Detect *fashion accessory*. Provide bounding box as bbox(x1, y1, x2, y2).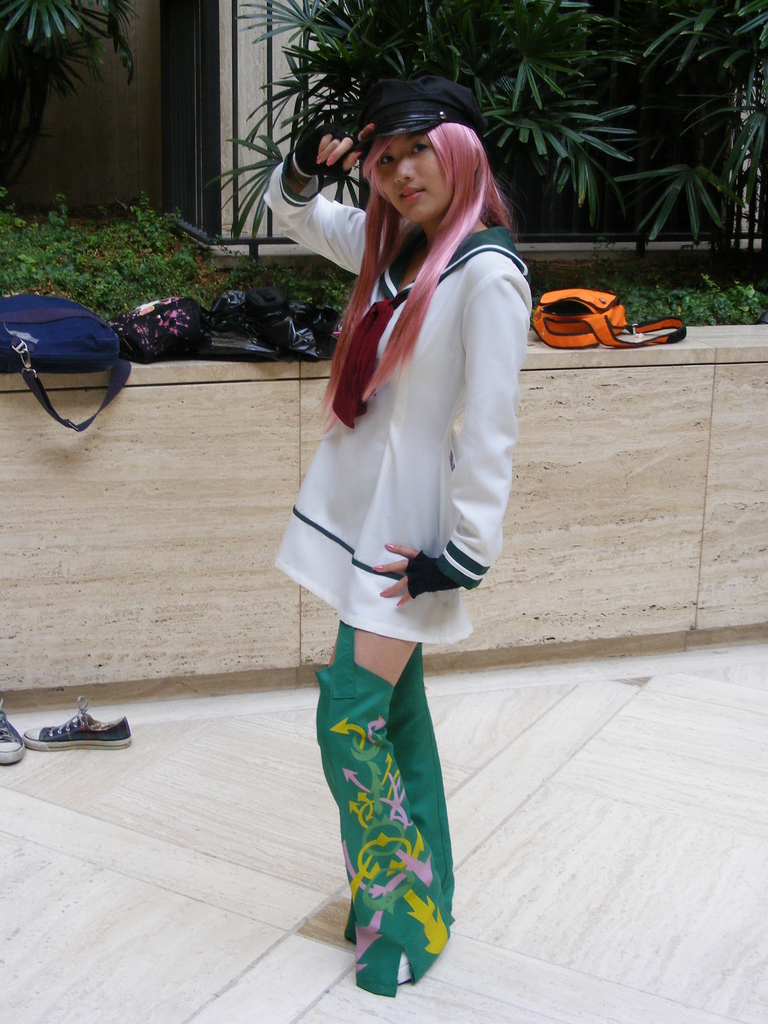
bbox(109, 299, 209, 360).
